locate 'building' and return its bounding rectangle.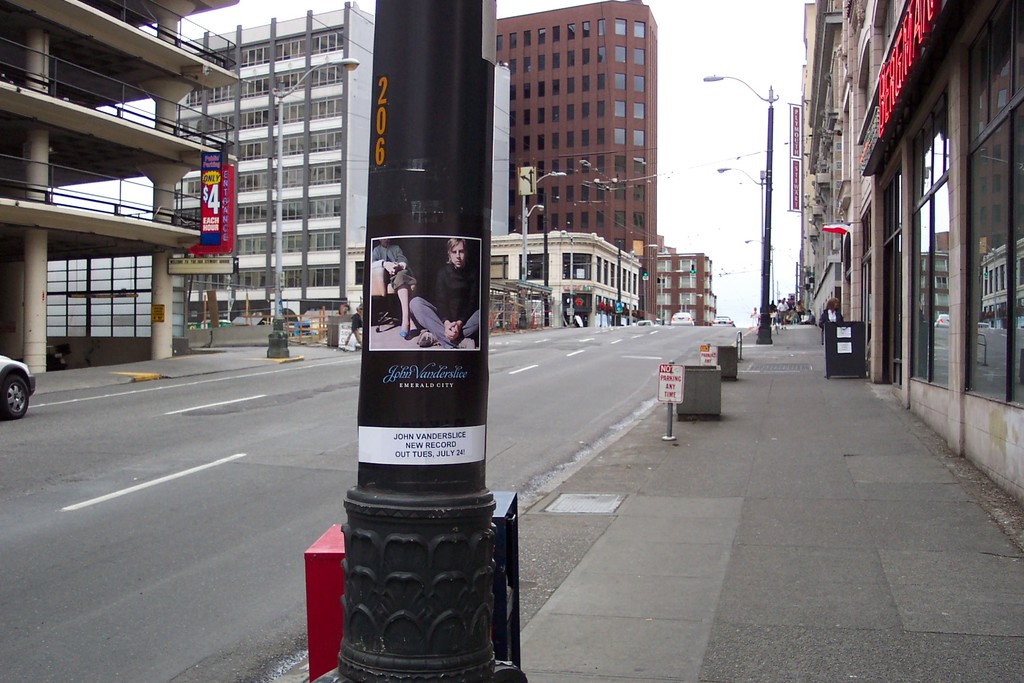
[0,0,244,379].
